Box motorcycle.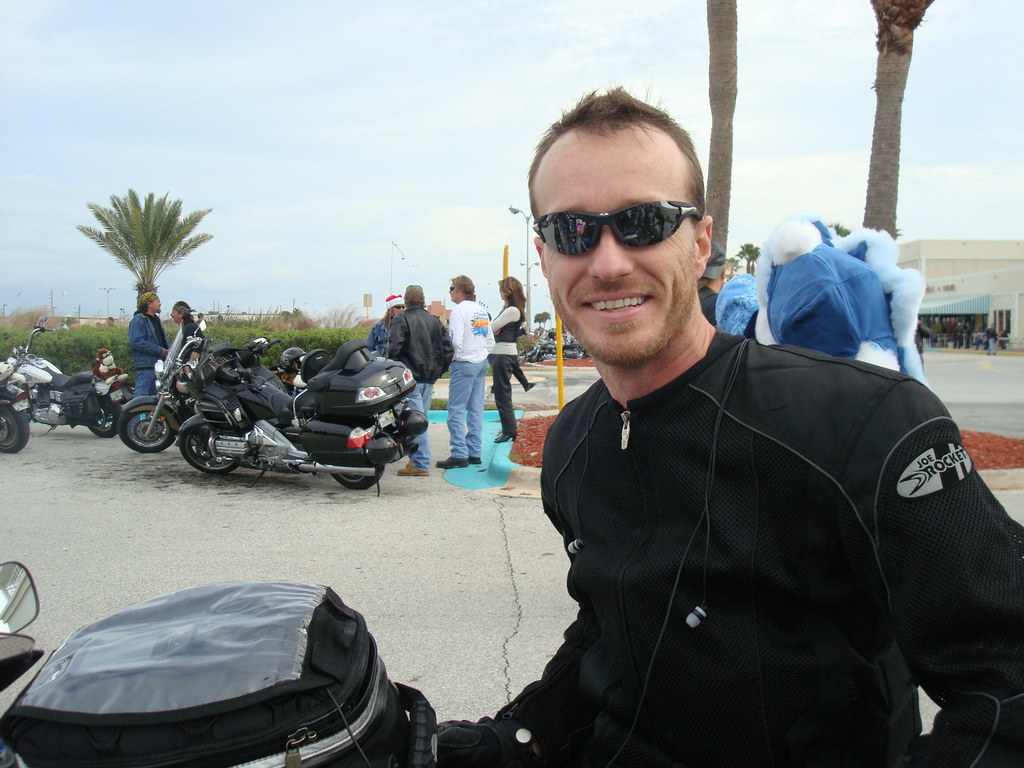
[9,318,124,441].
